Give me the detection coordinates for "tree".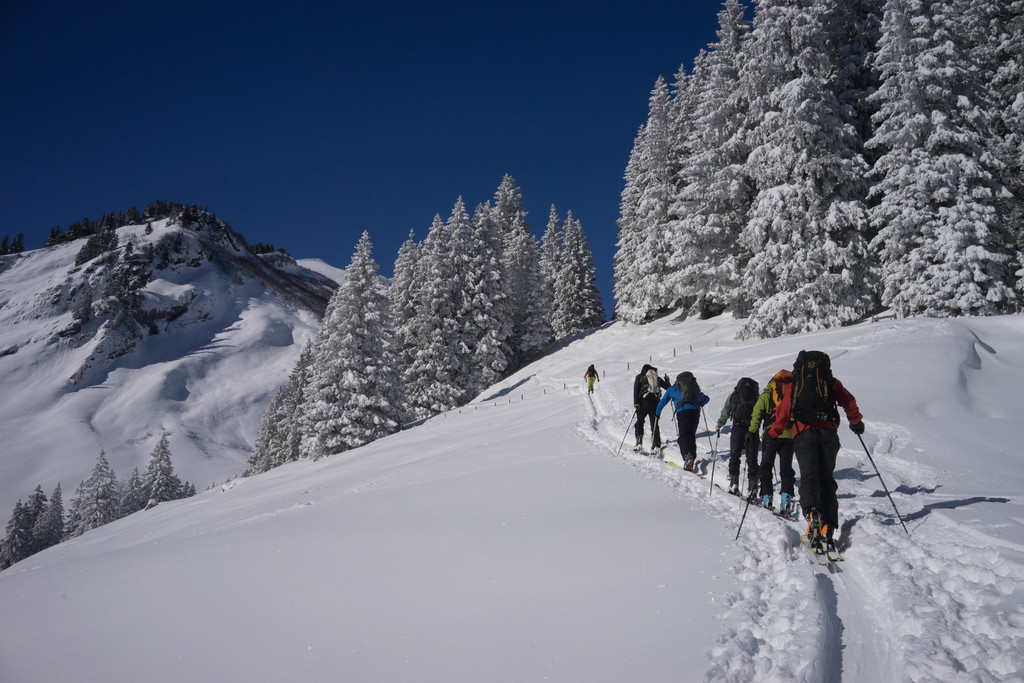
crop(45, 436, 127, 554).
